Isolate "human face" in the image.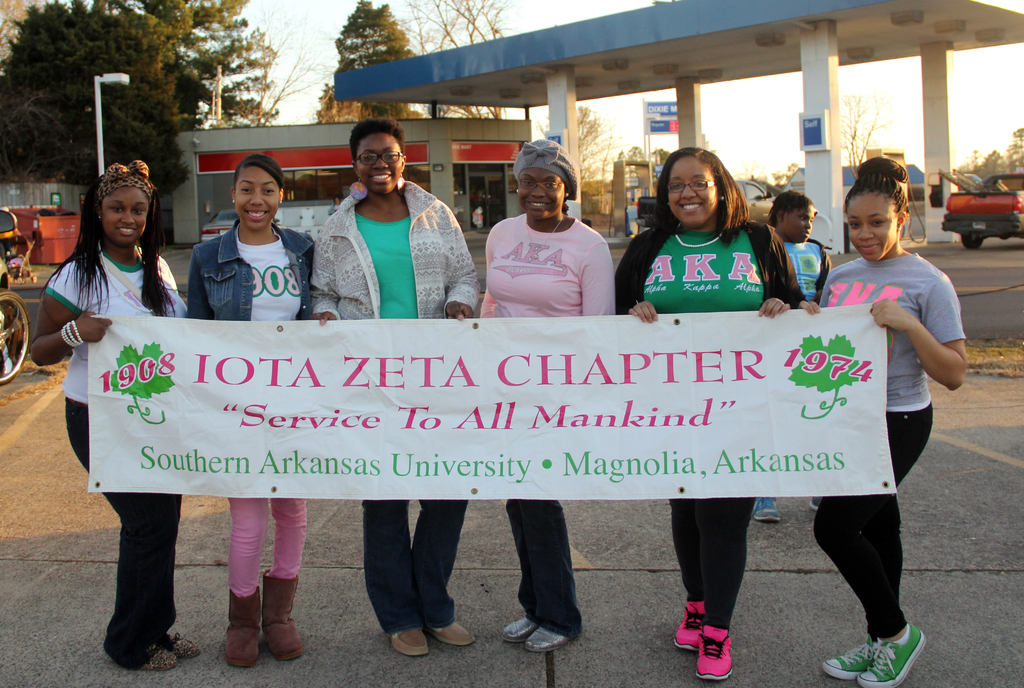
Isolated region: region(518, 171, 564, 221).
